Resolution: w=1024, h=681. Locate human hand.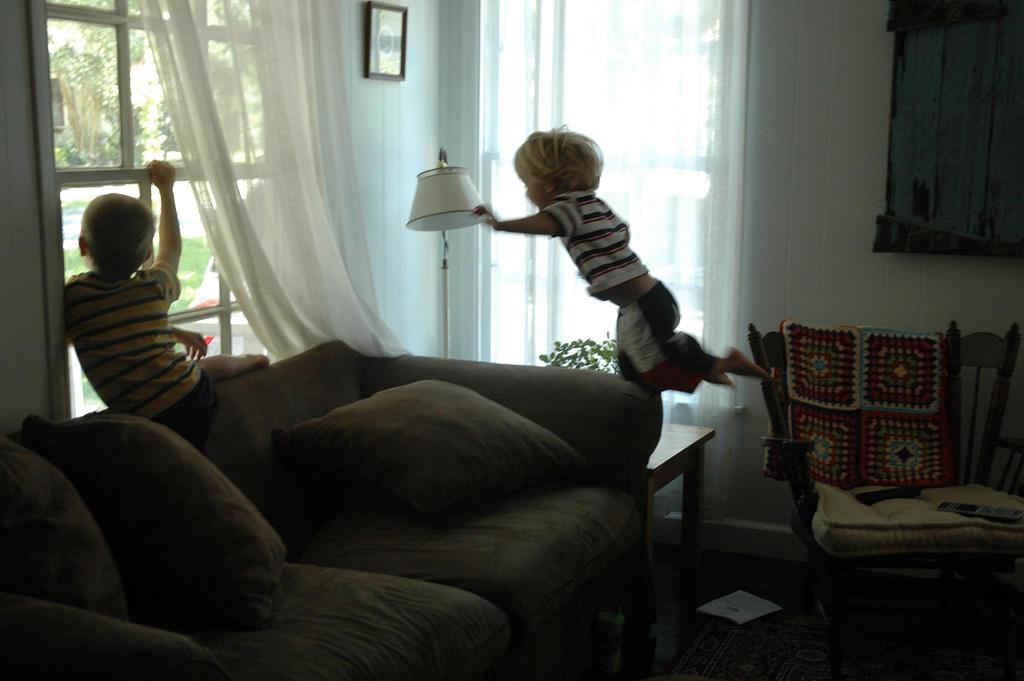
146 158 178 183.
